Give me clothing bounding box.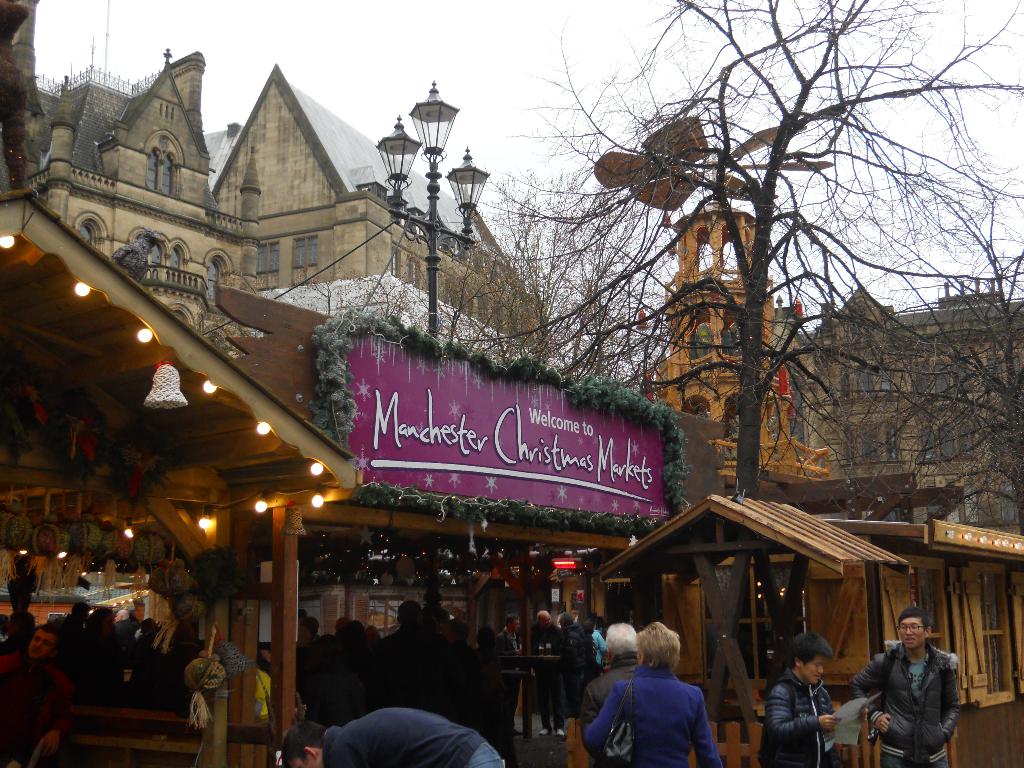
[0, 650, 70, 767].
